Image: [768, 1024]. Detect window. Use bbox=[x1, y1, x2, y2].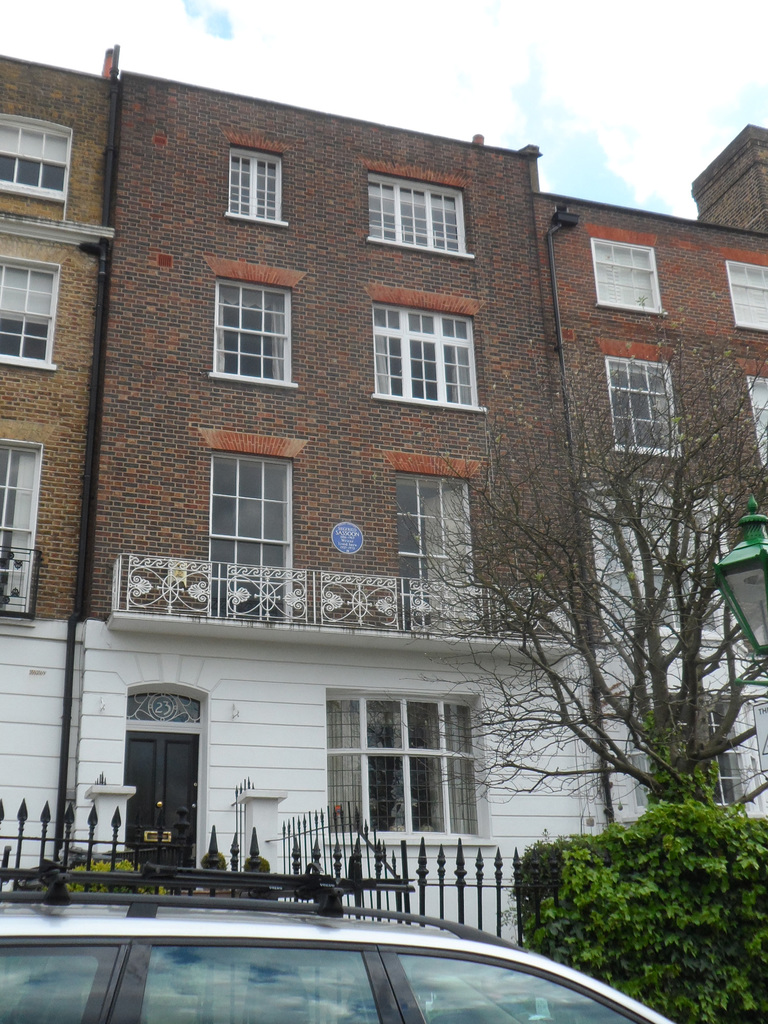
bbox=[227, 138, 289, 230].
